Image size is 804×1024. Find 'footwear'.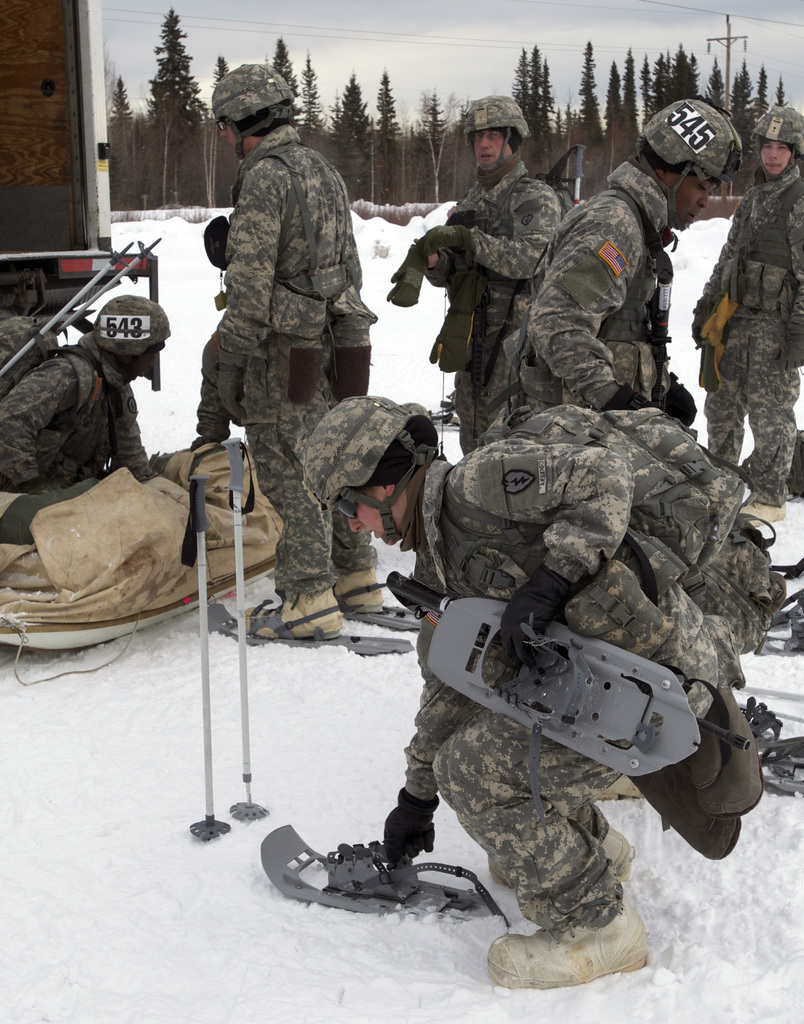
Rect(738, 498, 785, 526).
